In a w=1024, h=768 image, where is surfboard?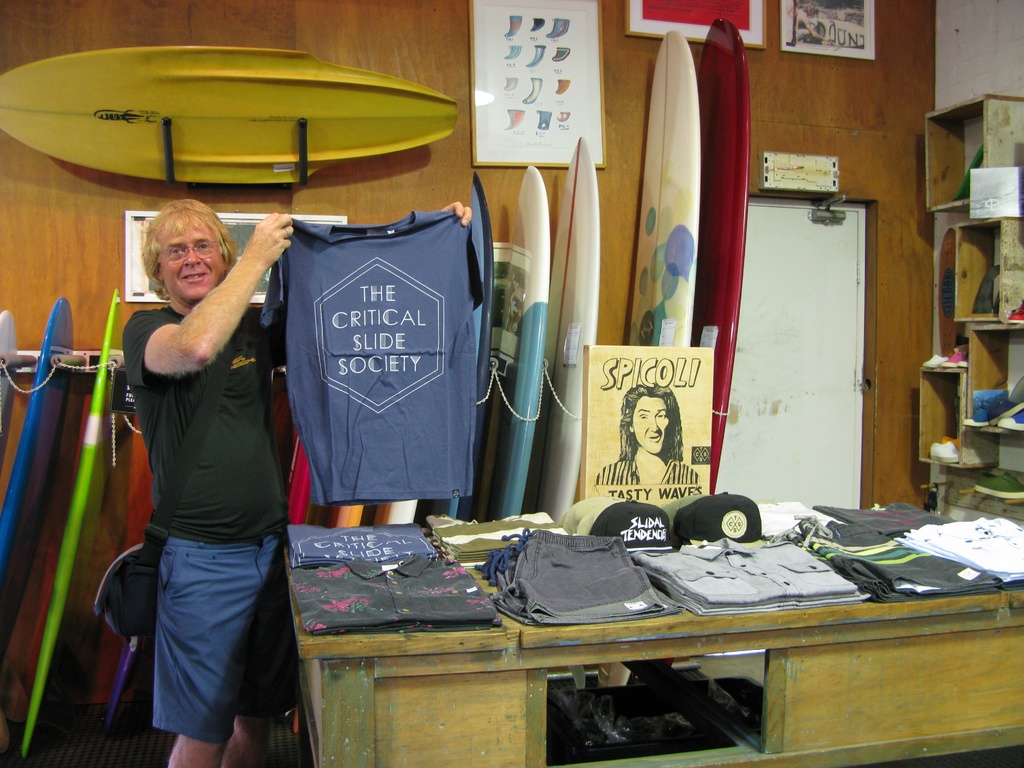
select_region(477, 161, 548, 517).
